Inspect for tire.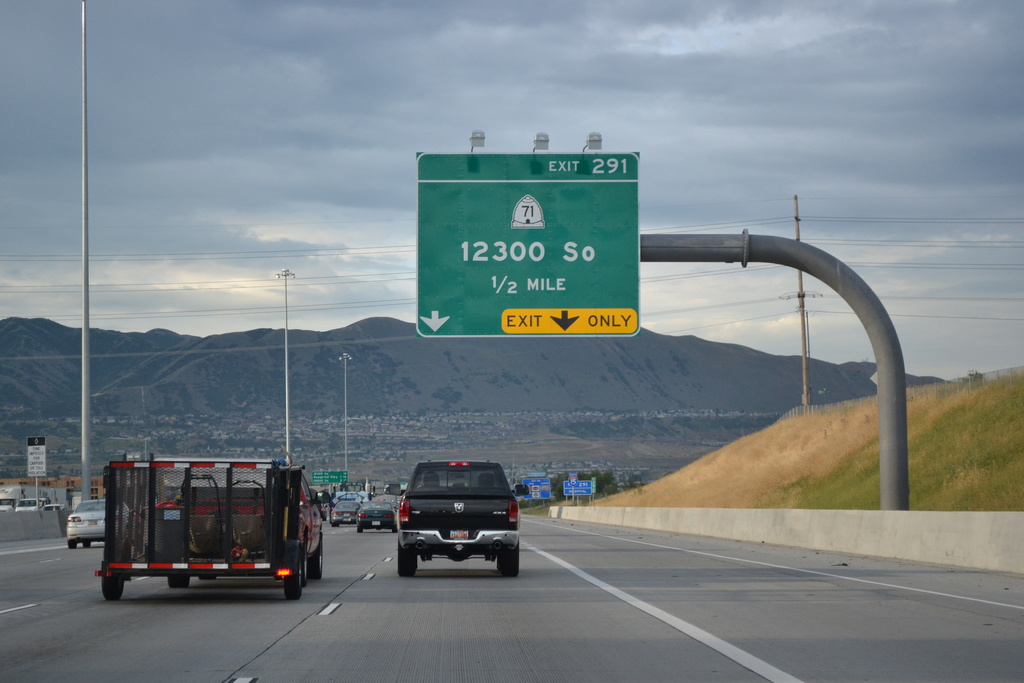
Inspection: box=[312, 532, 323, 580].
